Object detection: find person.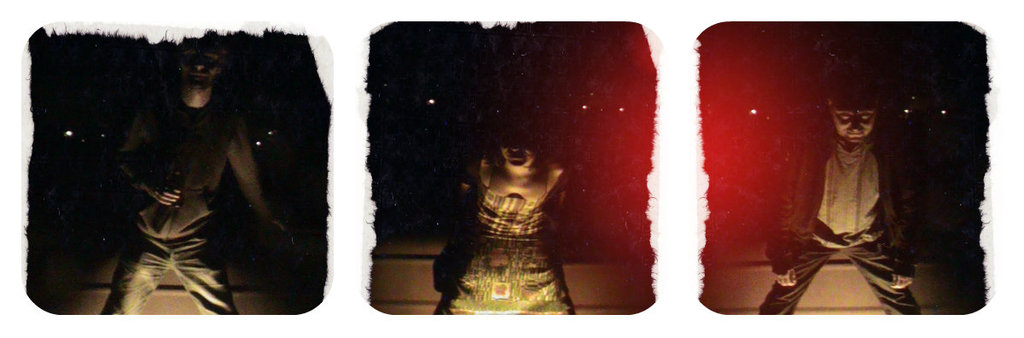
<box>752,68,922,317</box>.
